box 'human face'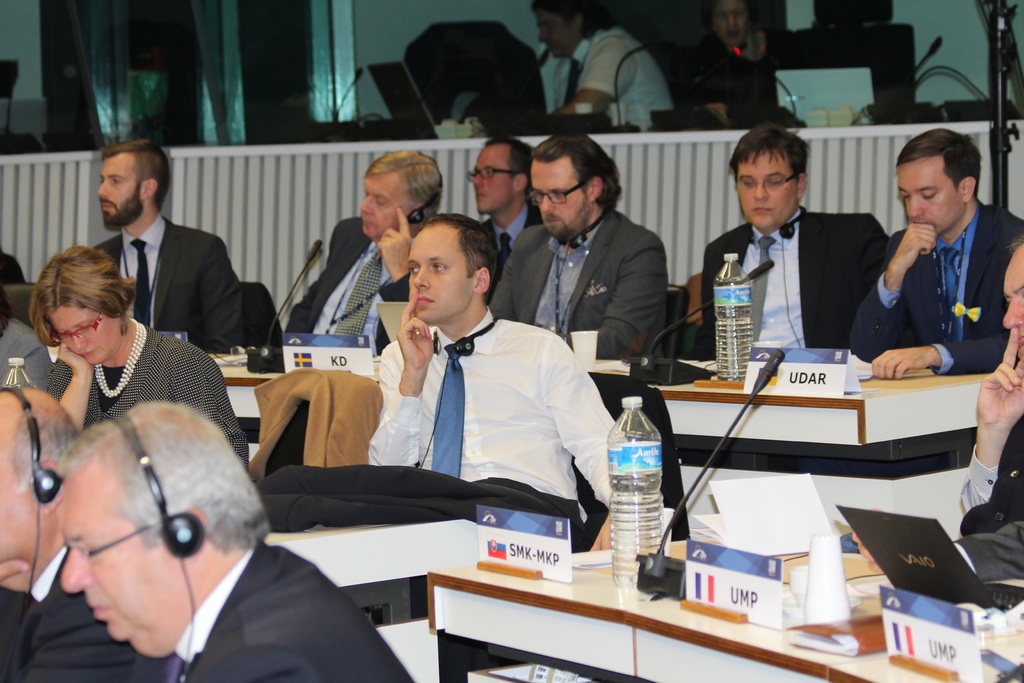
BBox(60, 459, 157, 659)
